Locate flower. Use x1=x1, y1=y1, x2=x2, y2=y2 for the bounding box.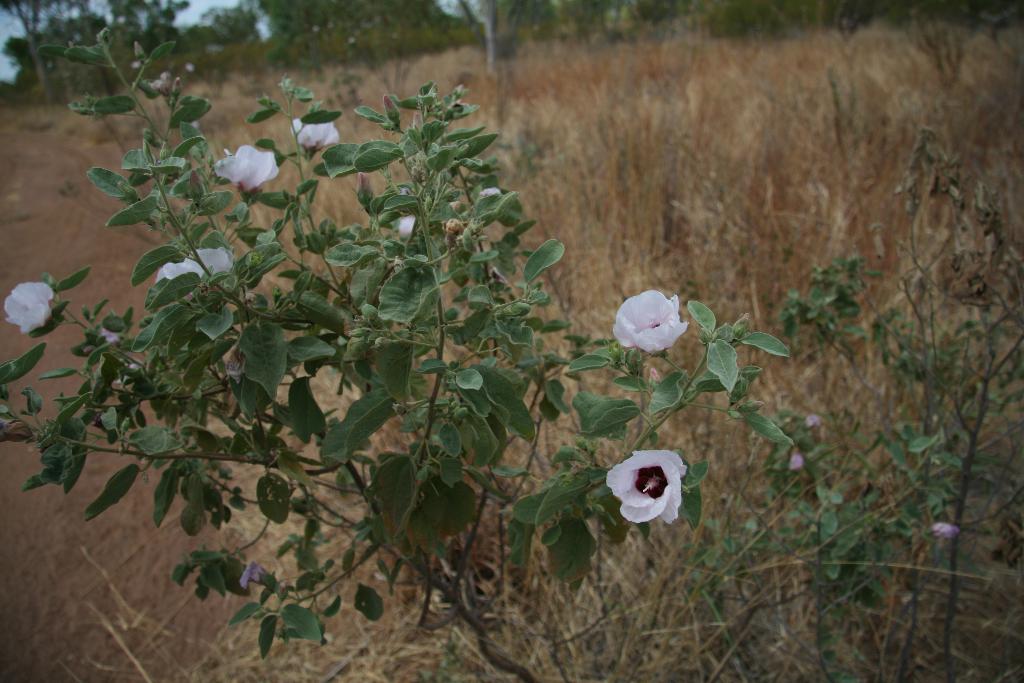
x1=184, y1=245, x2=236, y2=277.
